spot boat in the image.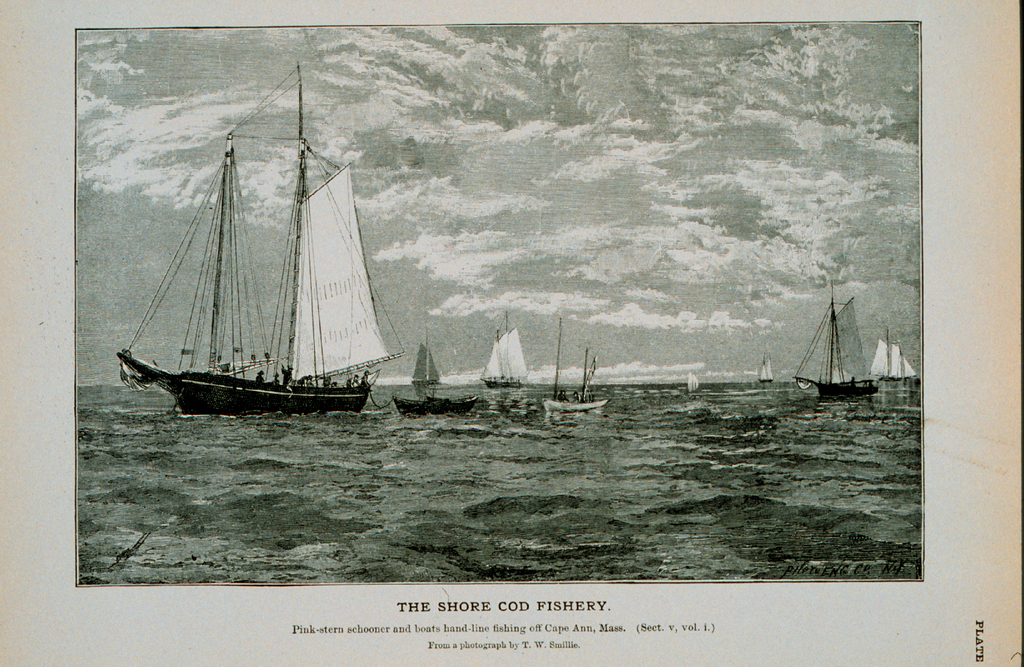
boat found at rect(870, 327, 918, 380).
